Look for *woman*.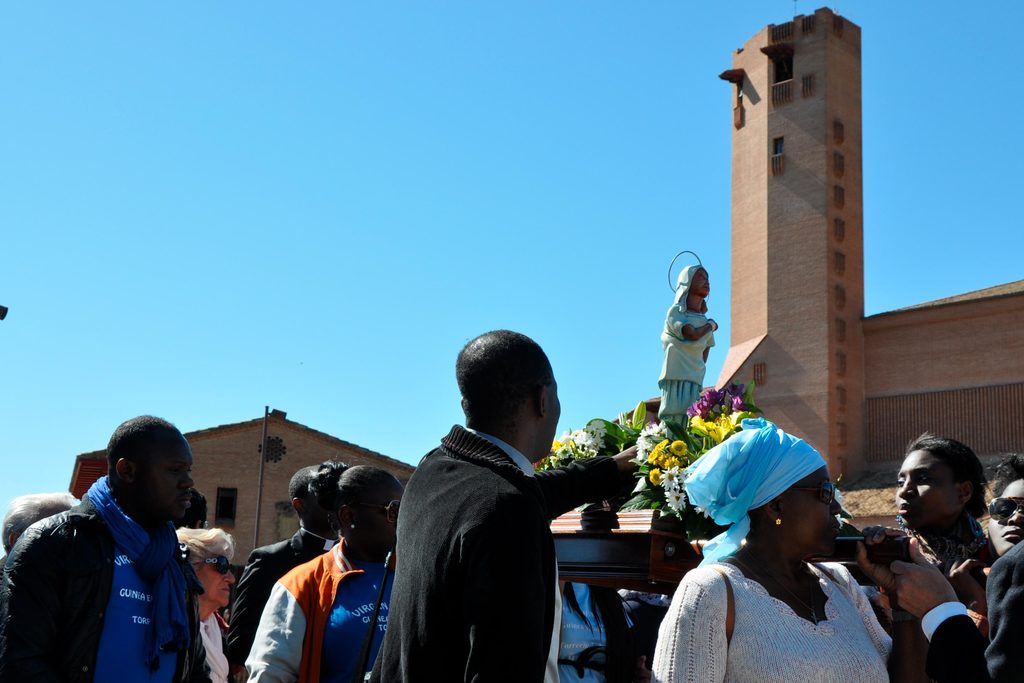
Found: crop(247, 458, 407, 682).
